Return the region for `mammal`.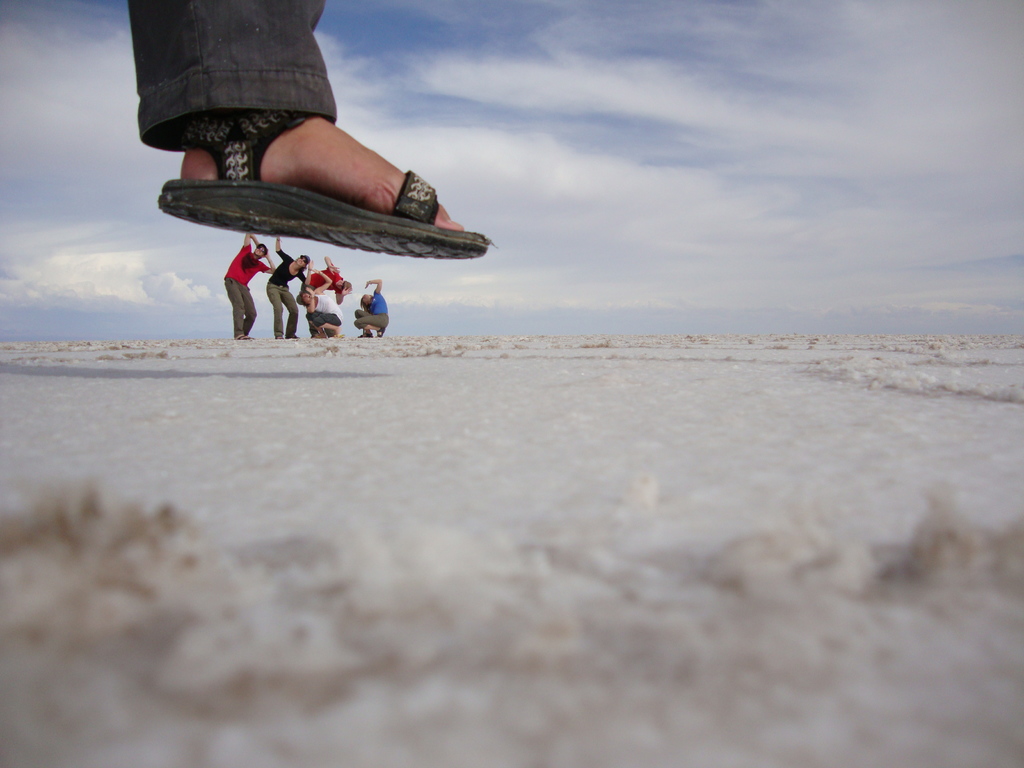
region(228, 228, 275, 336).
